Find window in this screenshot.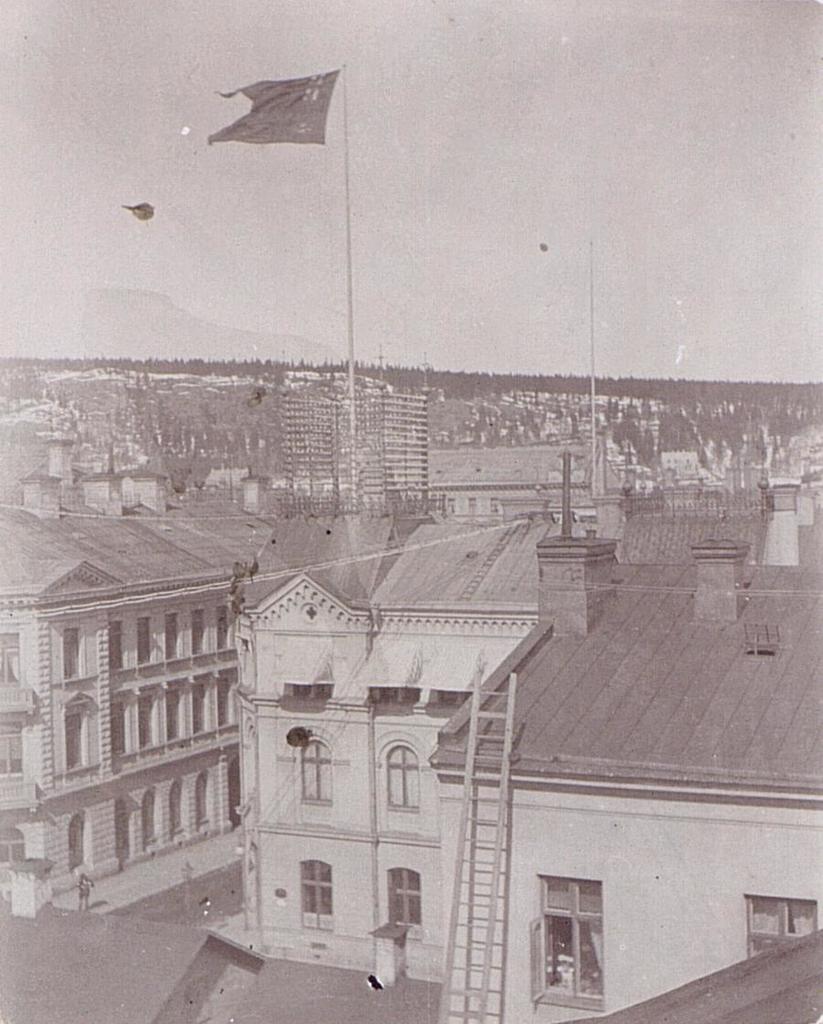
The bounding box for window is (x1=64, y1=629, x2=83, y2=680).
